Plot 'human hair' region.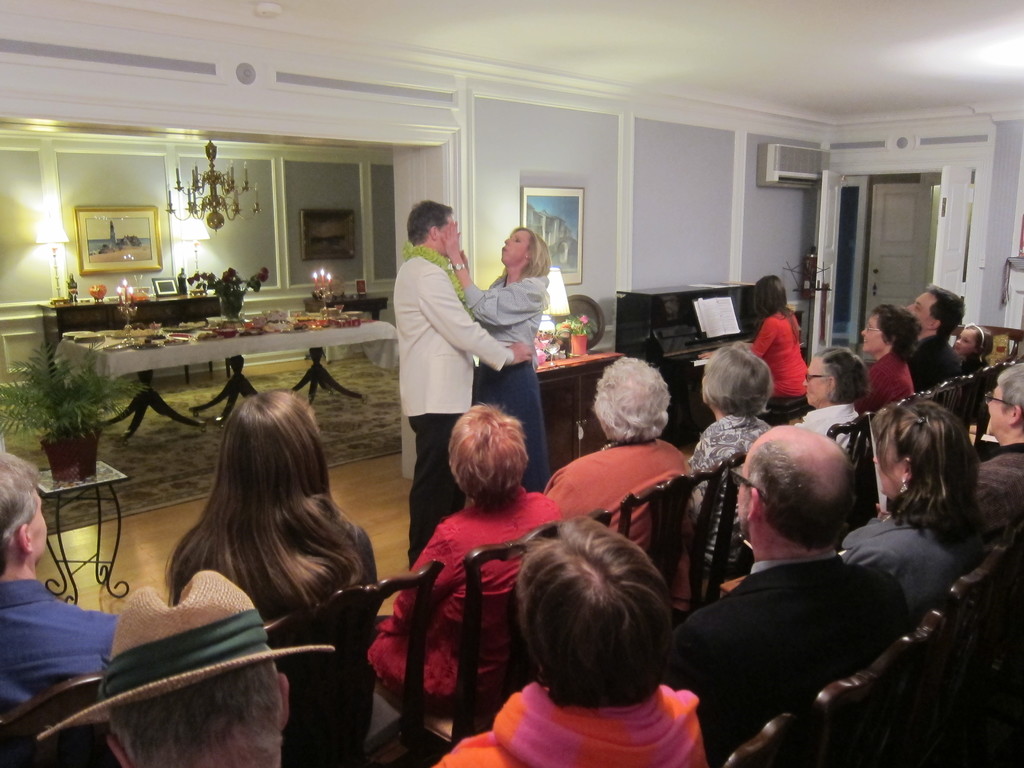
Plotted at (x1=444, y1=399, x2=529, y2=512).
